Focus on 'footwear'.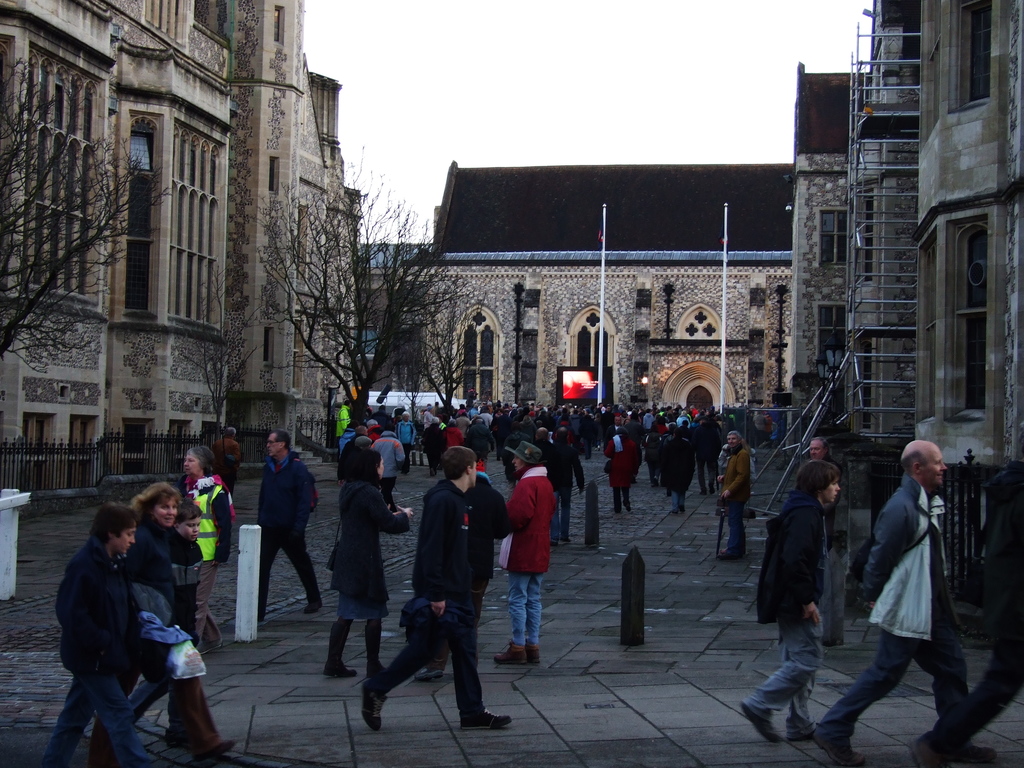
Focused at l=909, t=736, r=946, b=767.
